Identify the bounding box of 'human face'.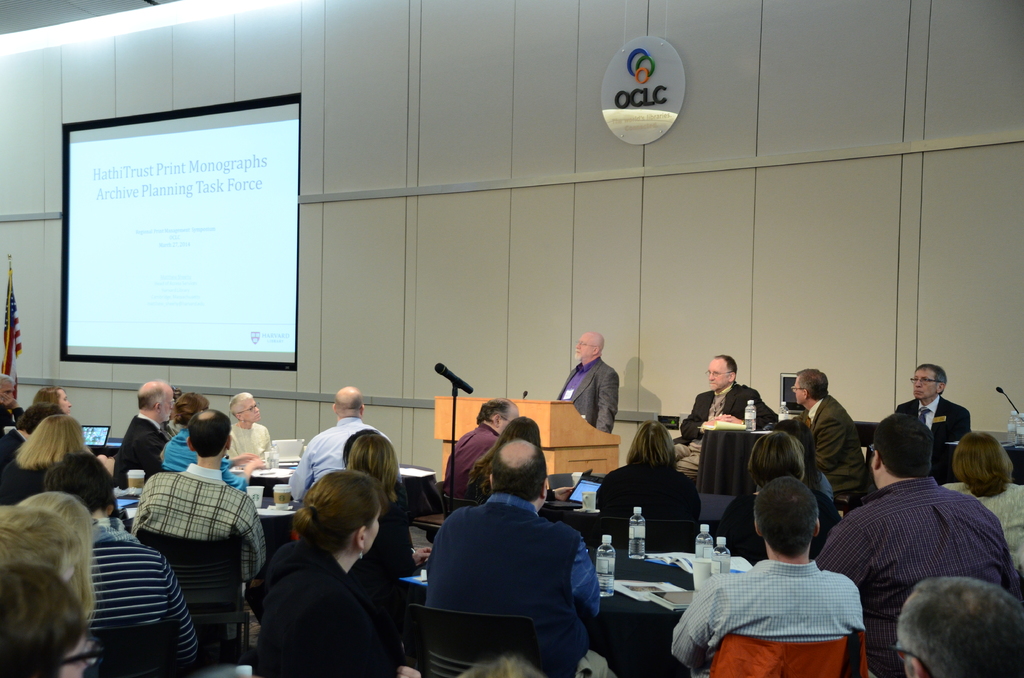
<box>573,338,593,363</box>.
